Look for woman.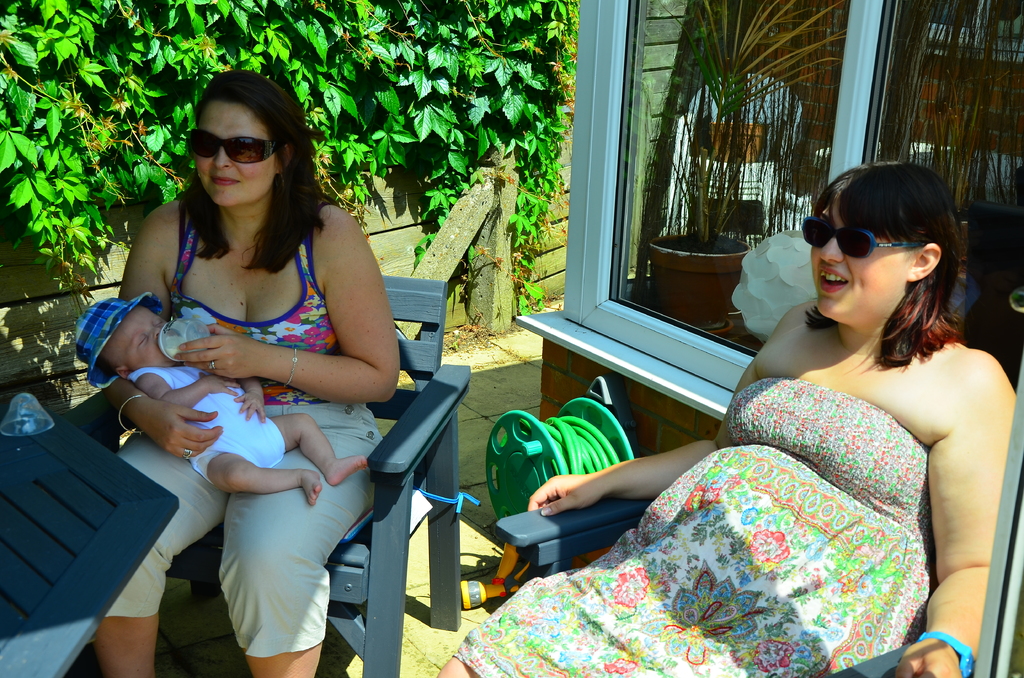
Found: bbox=(85, 66, 401, 647).
